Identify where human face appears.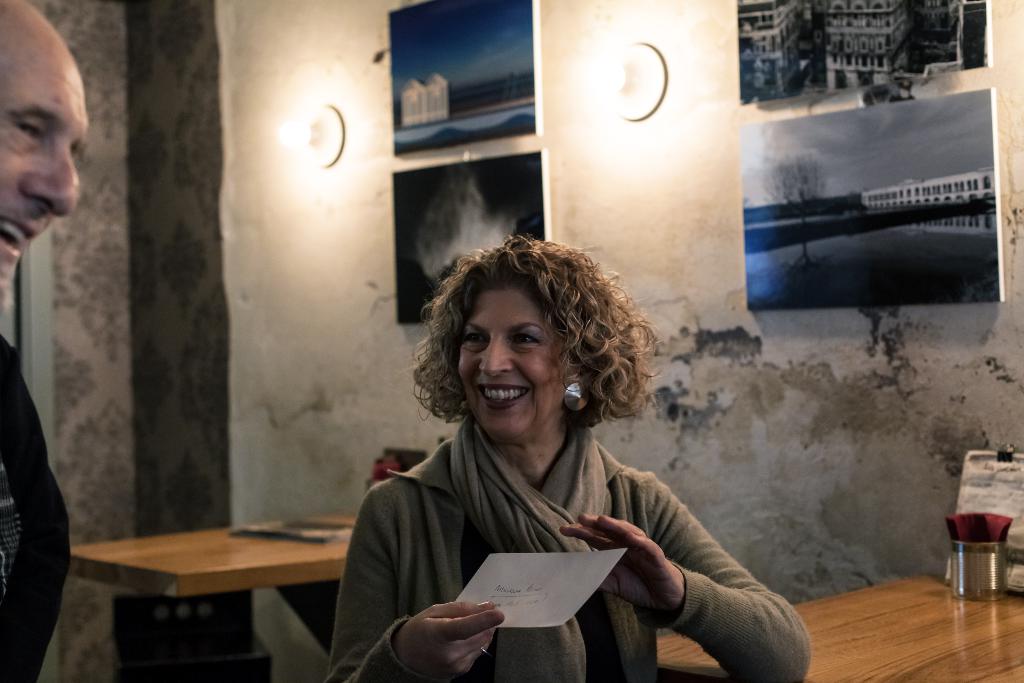
Appears at <region>0, 29, 97, 323</region>.
